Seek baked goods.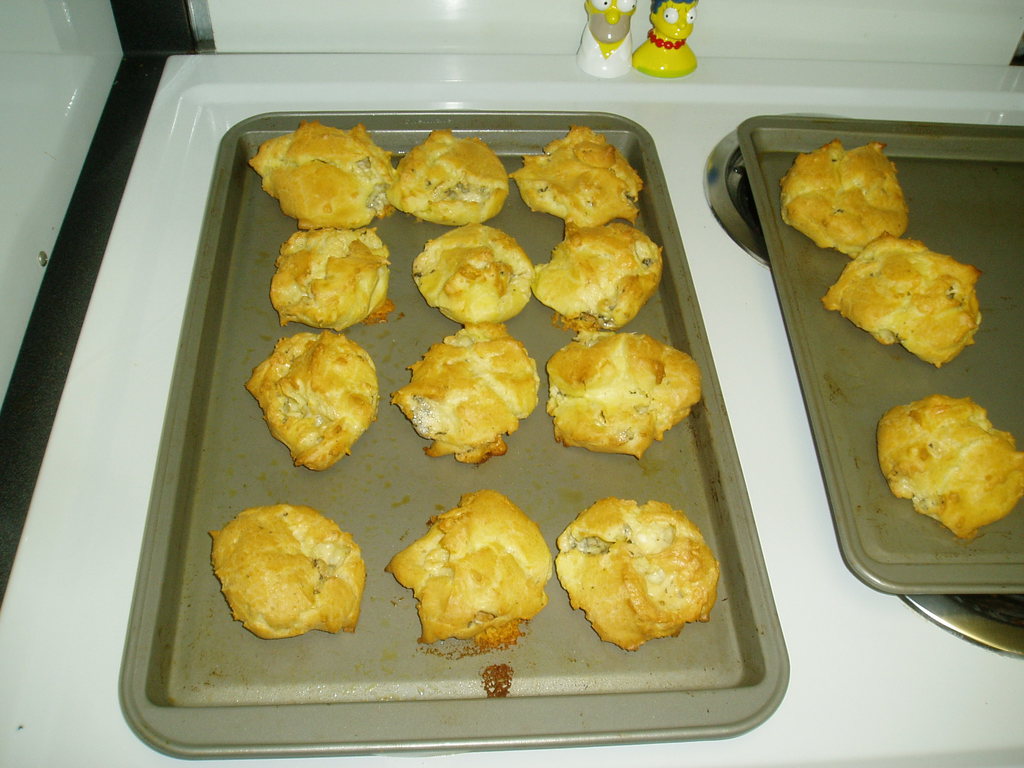
246 116 394 224.
